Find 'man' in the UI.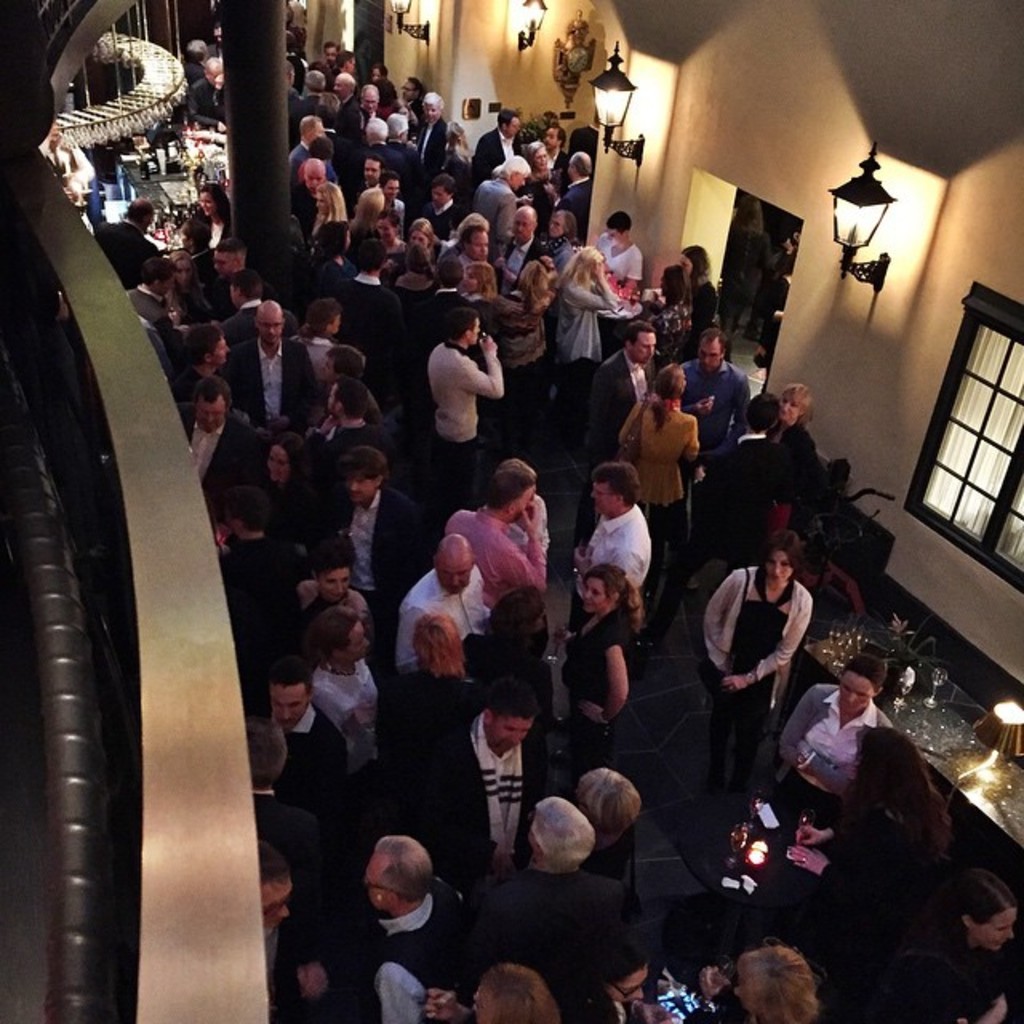
UI element at [454, 462, 558, 635].
